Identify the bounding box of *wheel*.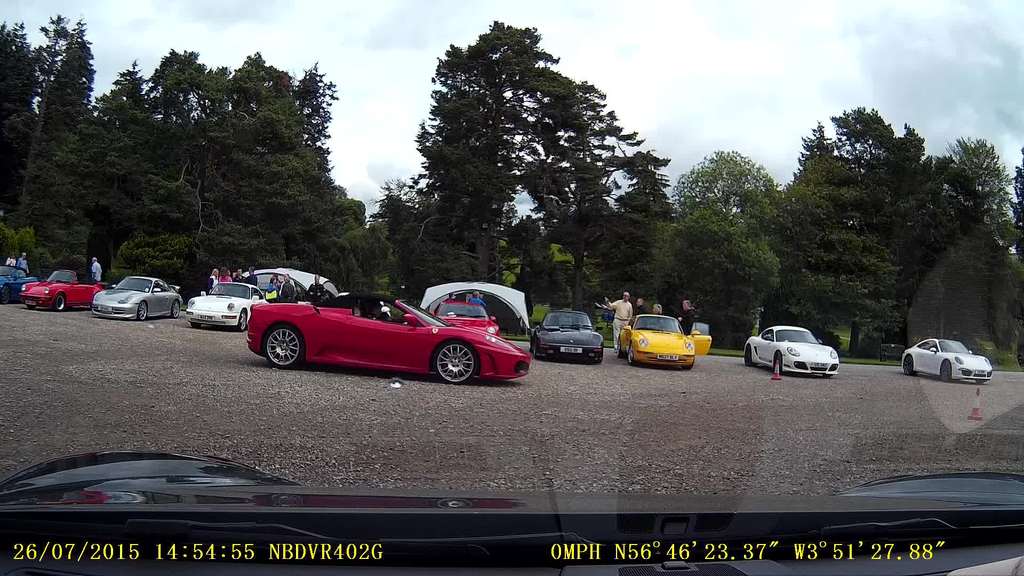
Rect(746, 347, 751, 368).
